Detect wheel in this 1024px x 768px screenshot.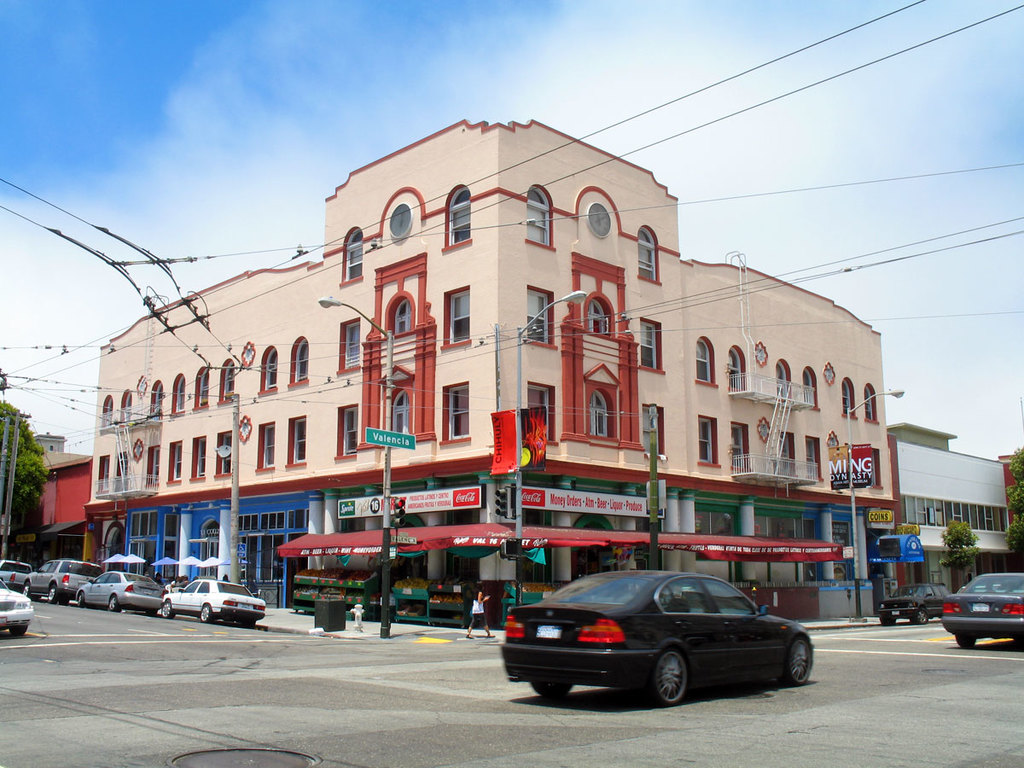
Detection: locate(77, 591, 84, 602).
